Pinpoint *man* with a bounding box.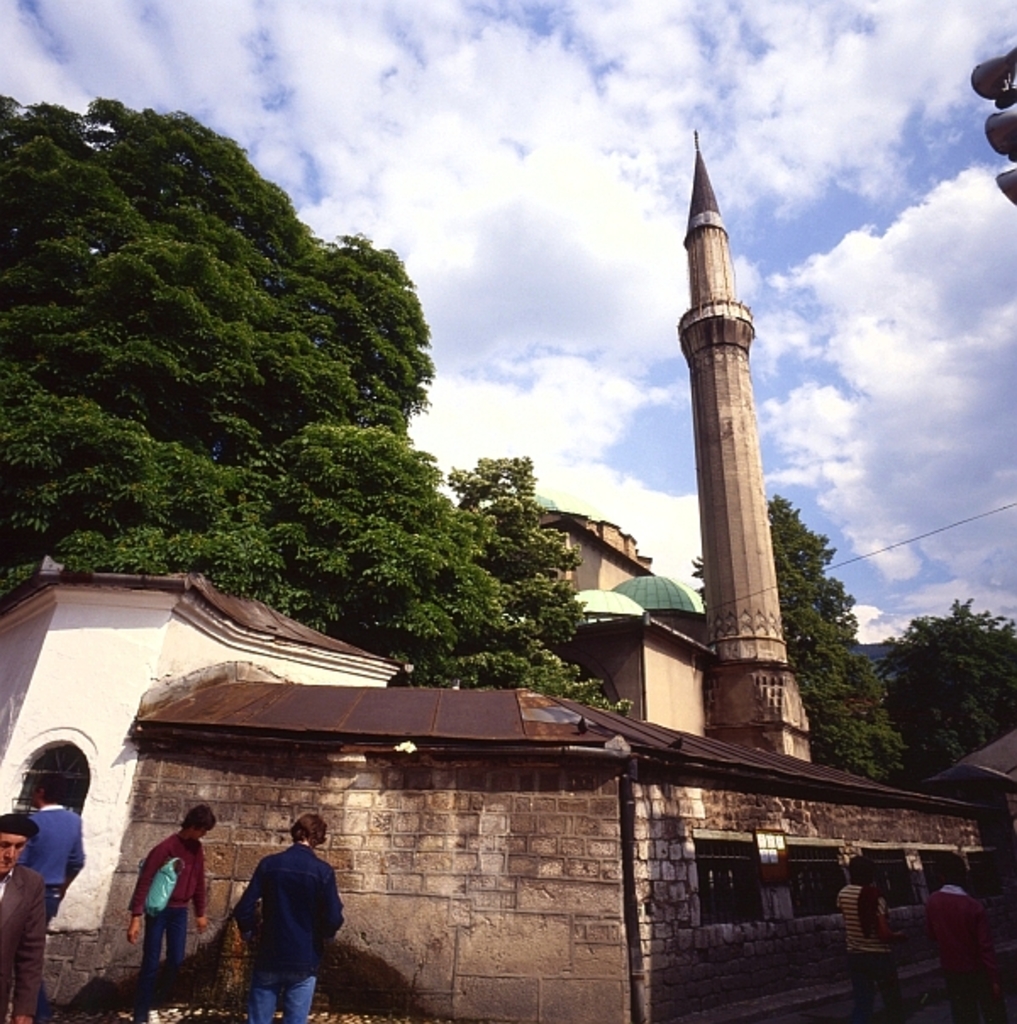
bbox(210, 807, 358, 1004).
